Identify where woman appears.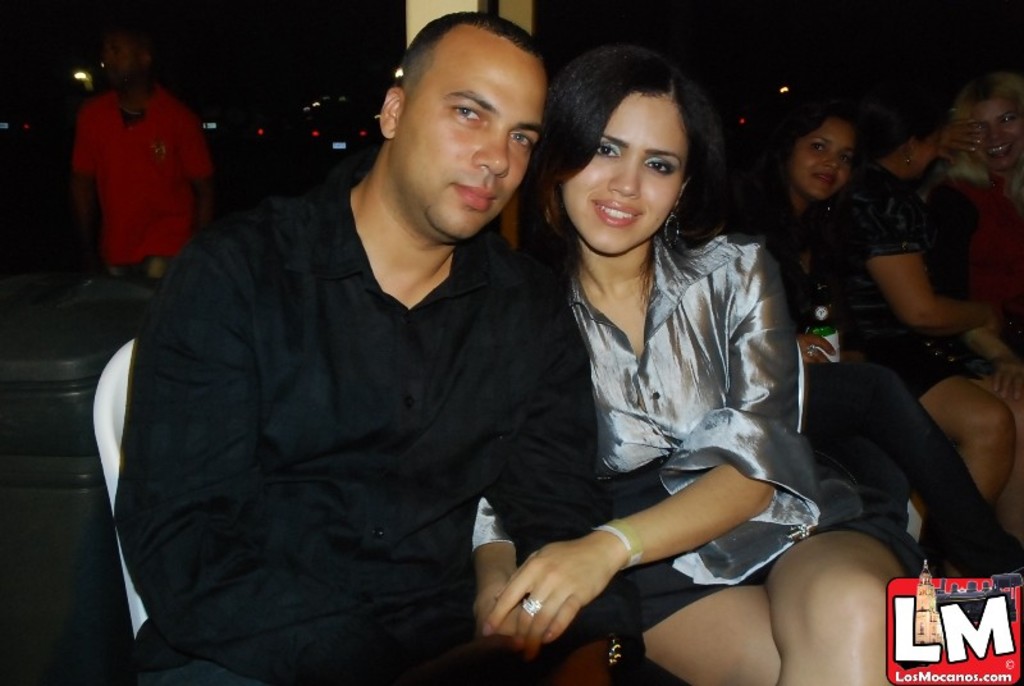
Appears at crop(936, 72, 1023, 374).
